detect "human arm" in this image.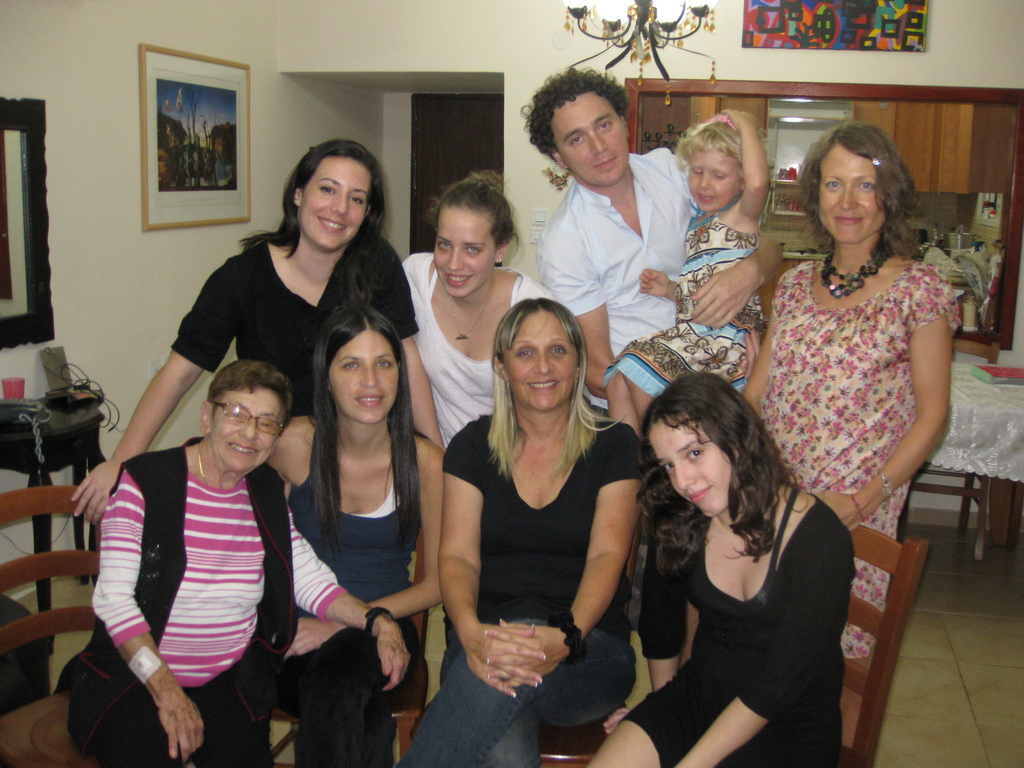
Detection: {"left": 596, "top": 538, "right": 685, "bottom": 733}.
